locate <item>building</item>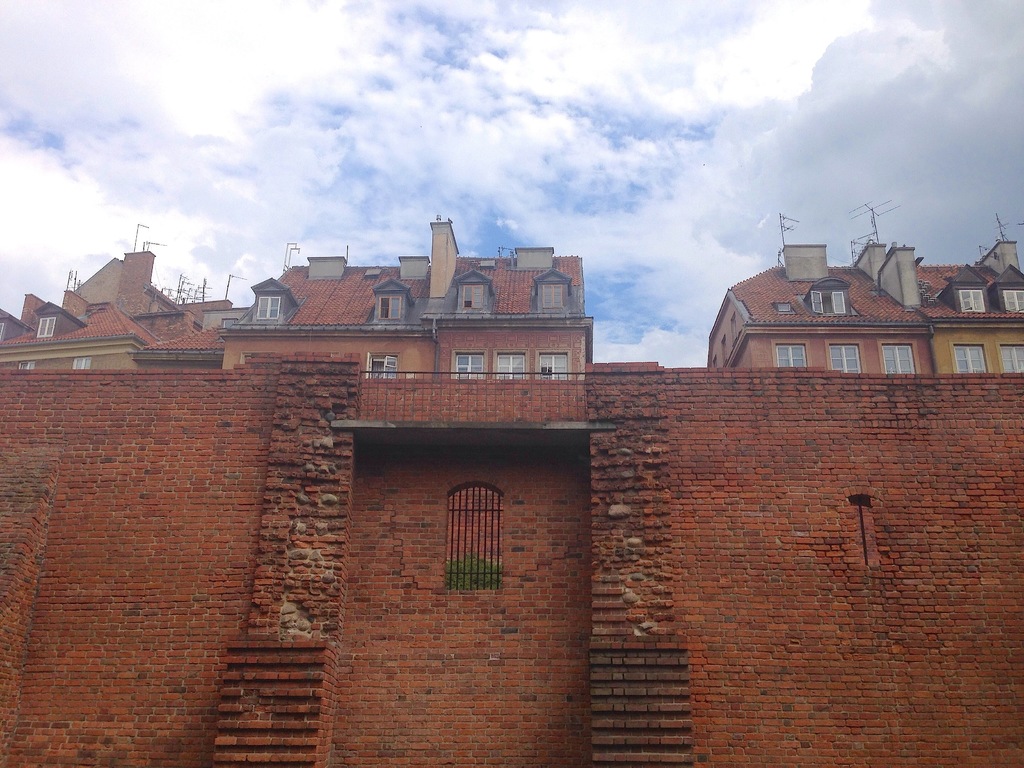
<bbox>708, 244, 934, 375</bbox>
